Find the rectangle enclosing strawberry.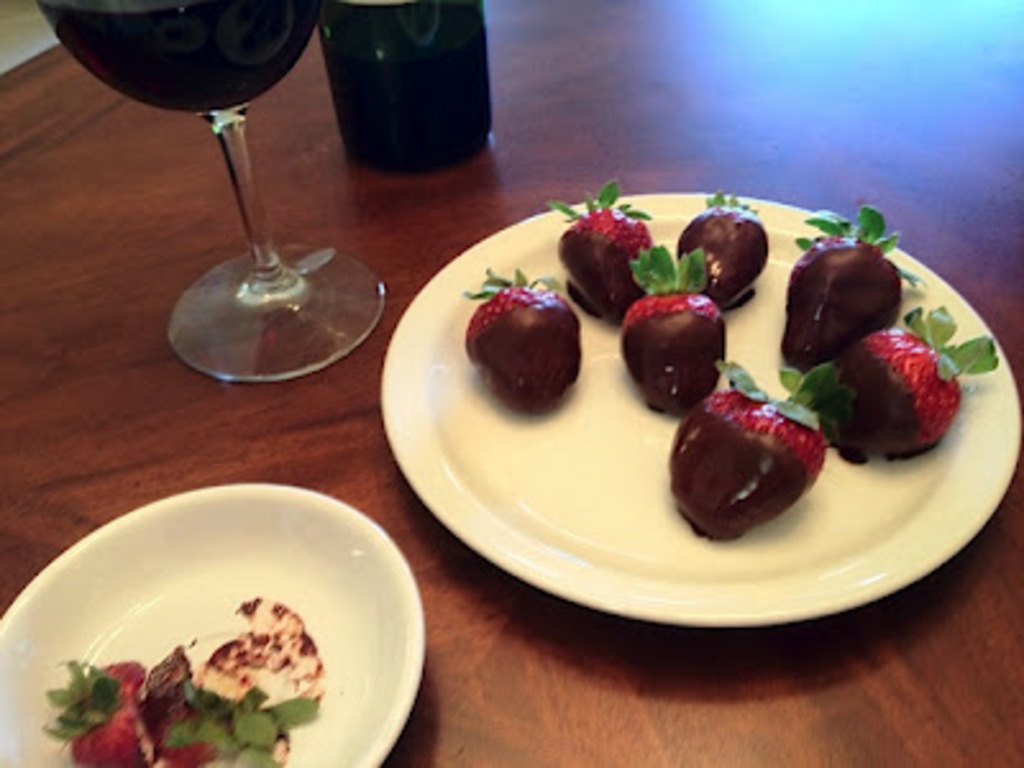
[691,182,786,323].
